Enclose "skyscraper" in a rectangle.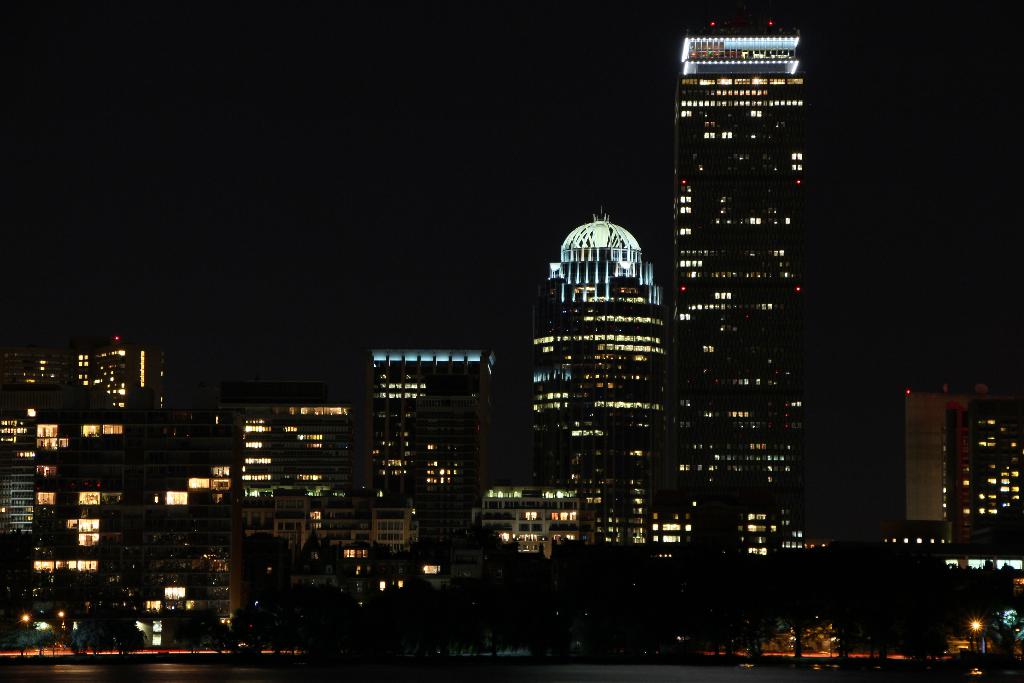
box=[662, 26, 831, 563].
